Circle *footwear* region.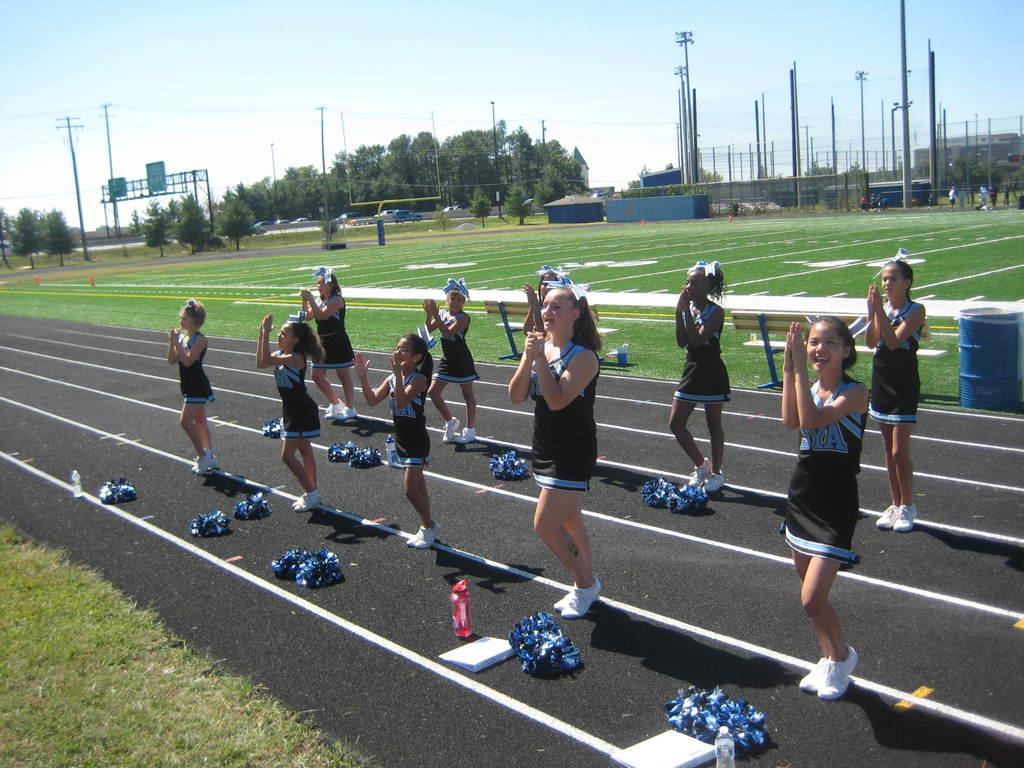
Region: crop(295, 490, 319, 512).
